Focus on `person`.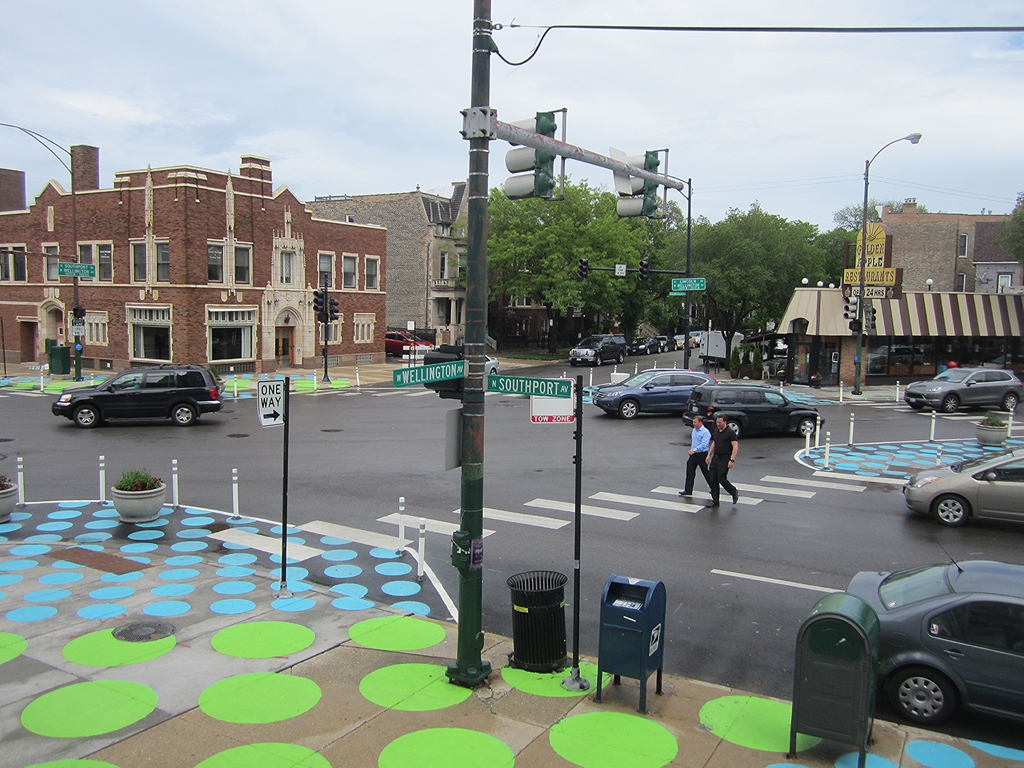
Focused at Rect(701, 415, 742, 505).
